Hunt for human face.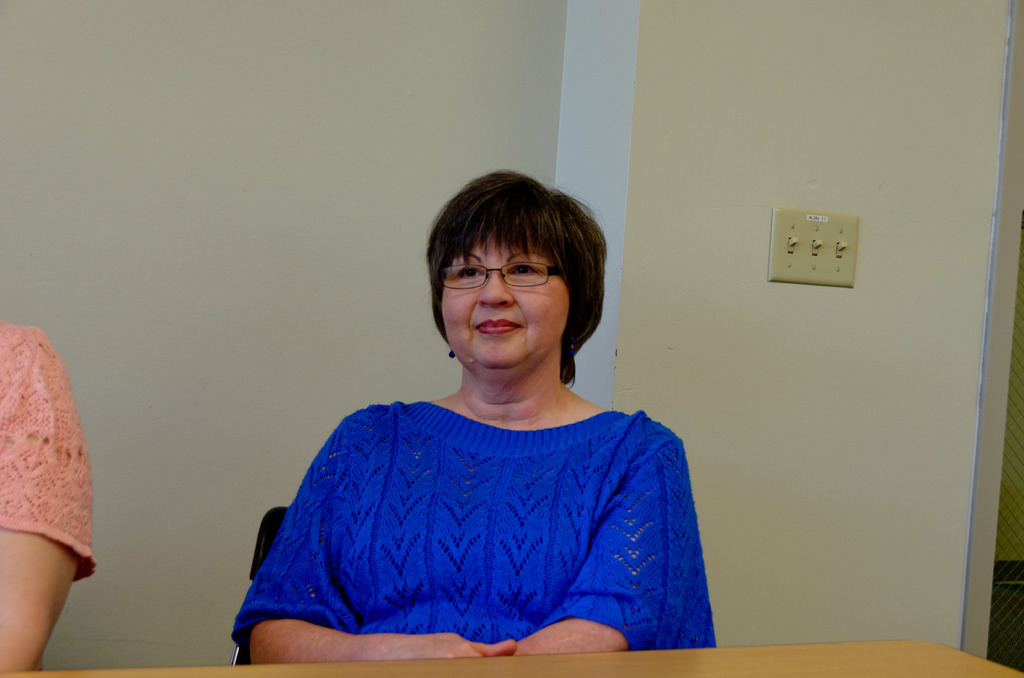
Hunted down at 438, 223, 566, 373.
